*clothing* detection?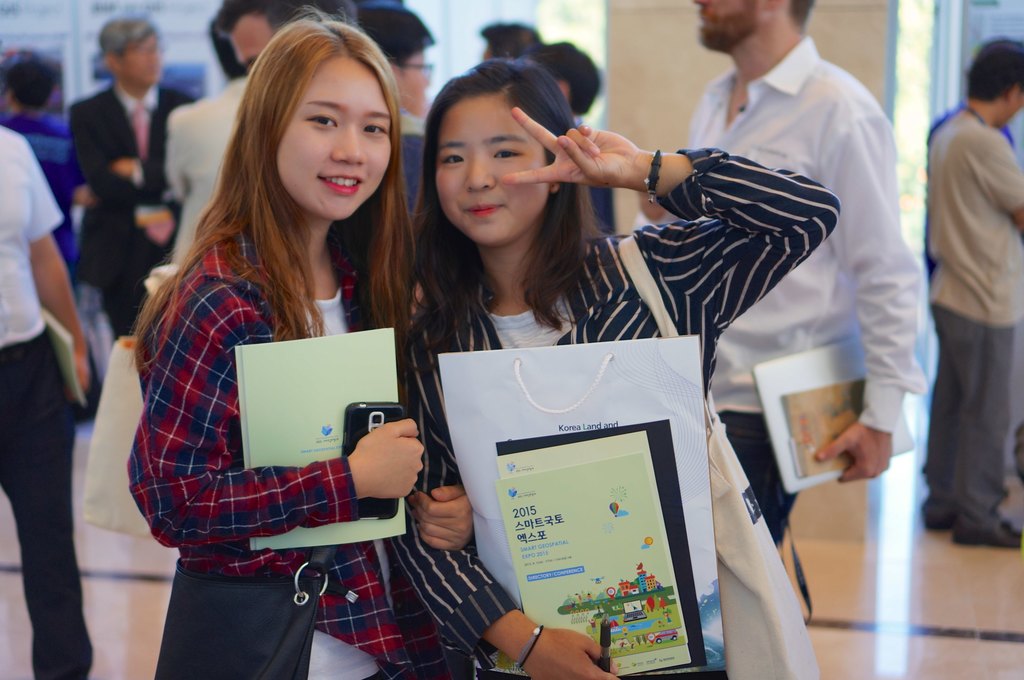
(left=163, top=72, right=250, bottom=269)
